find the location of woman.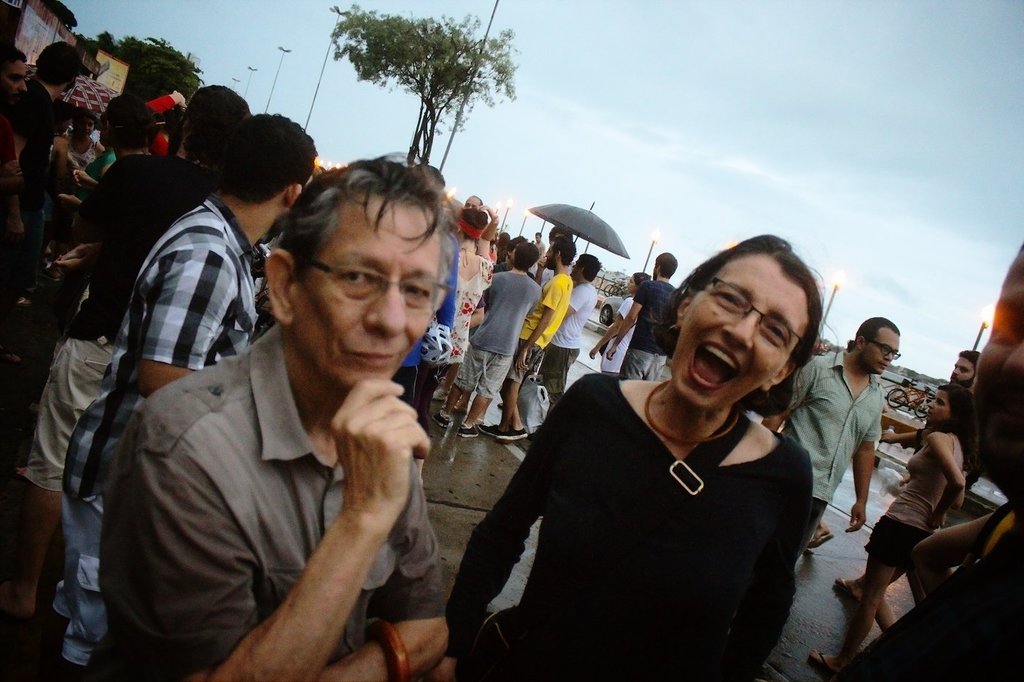
Location: rect(479, 239, 829, 672).
